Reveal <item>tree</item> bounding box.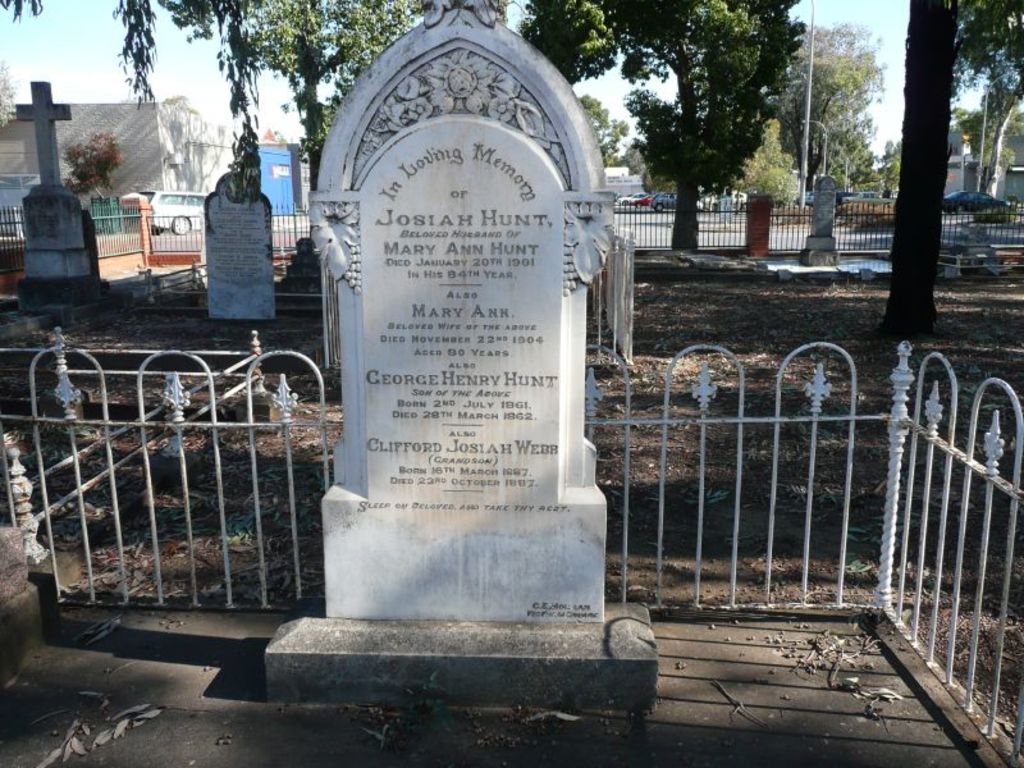
Revealed: l=881, t=0, r=1020, b=344.
